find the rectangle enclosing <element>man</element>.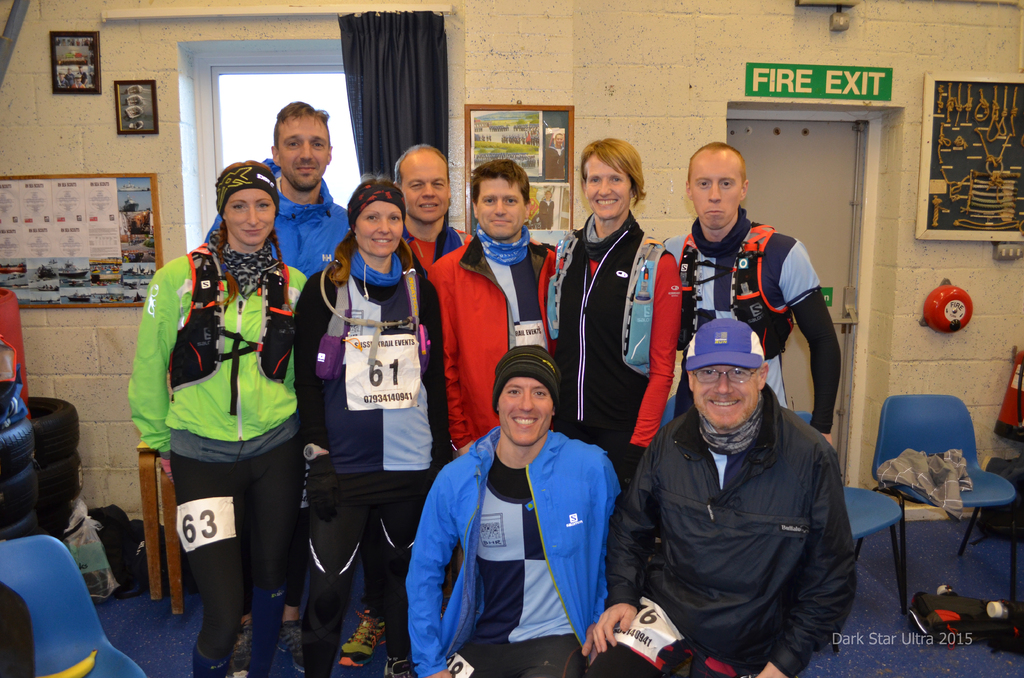
left=387, top=138, right=476, bottom=276.
